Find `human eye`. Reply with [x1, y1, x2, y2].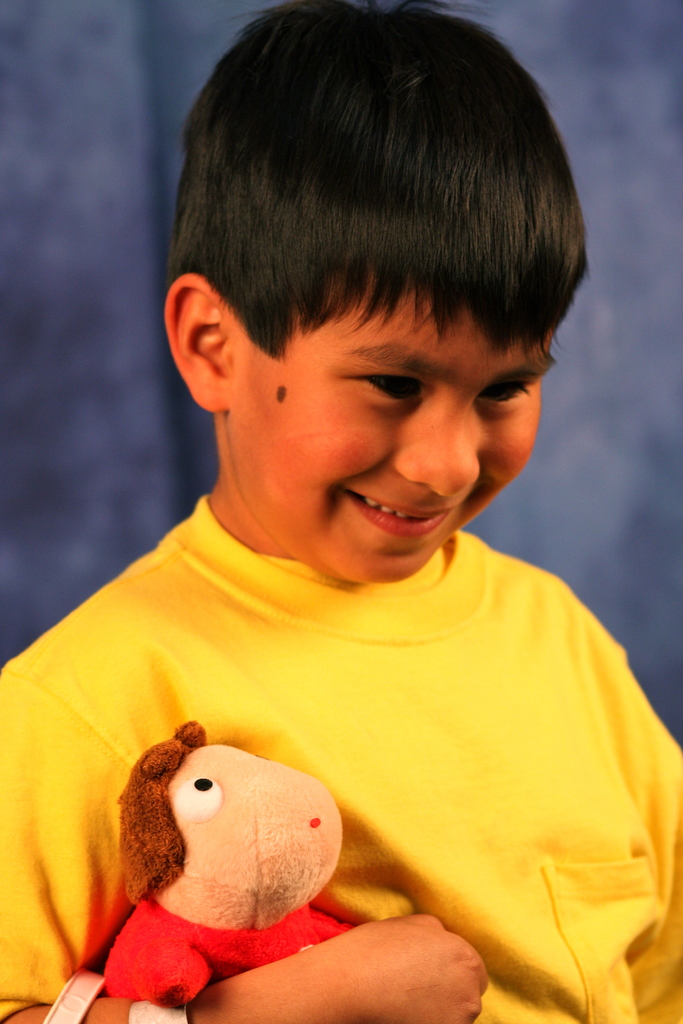
[470, 371, 544, 412].
